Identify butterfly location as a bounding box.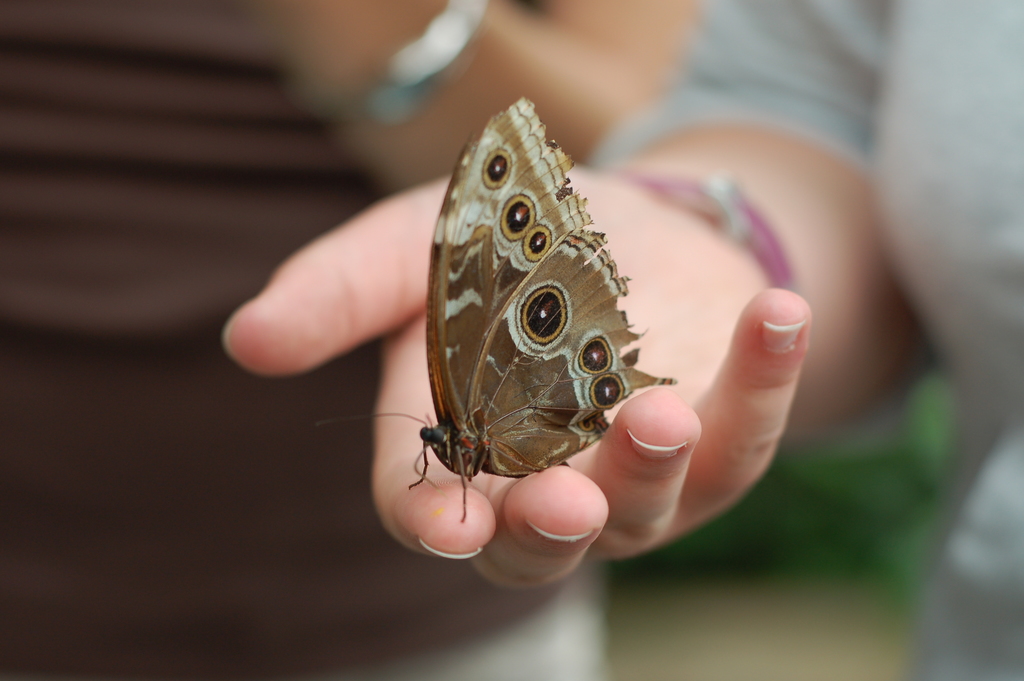
box(324, 98, 678, 524).
